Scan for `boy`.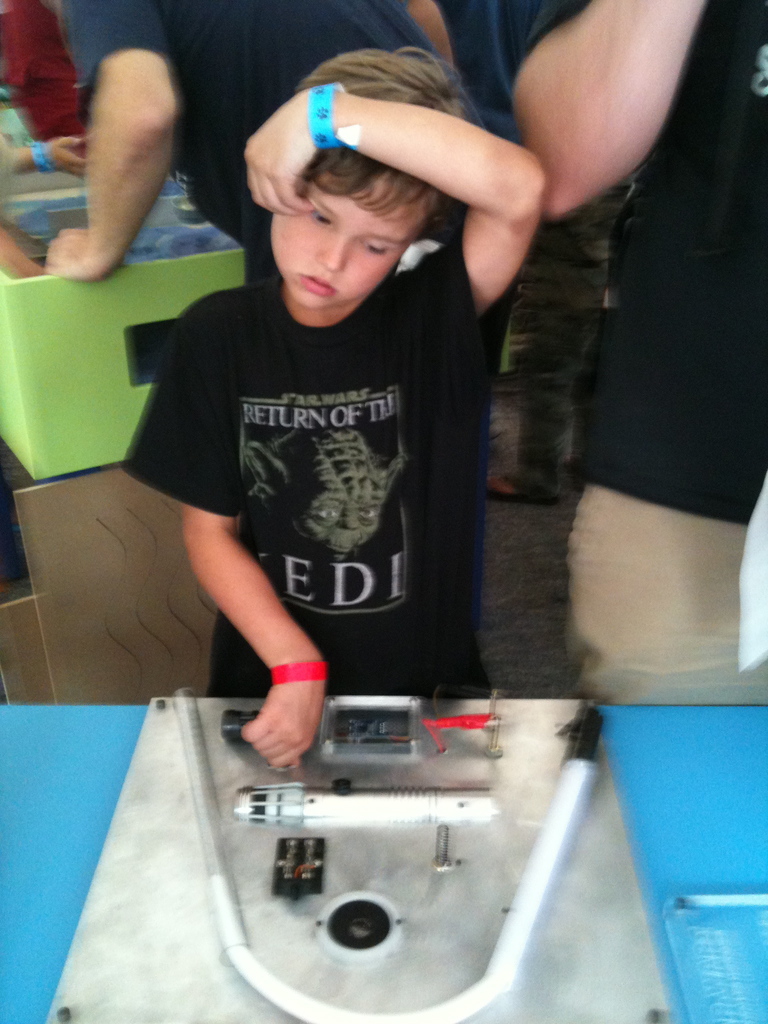
Scan result: [left=128, top=55, right=531, bottom=774].
